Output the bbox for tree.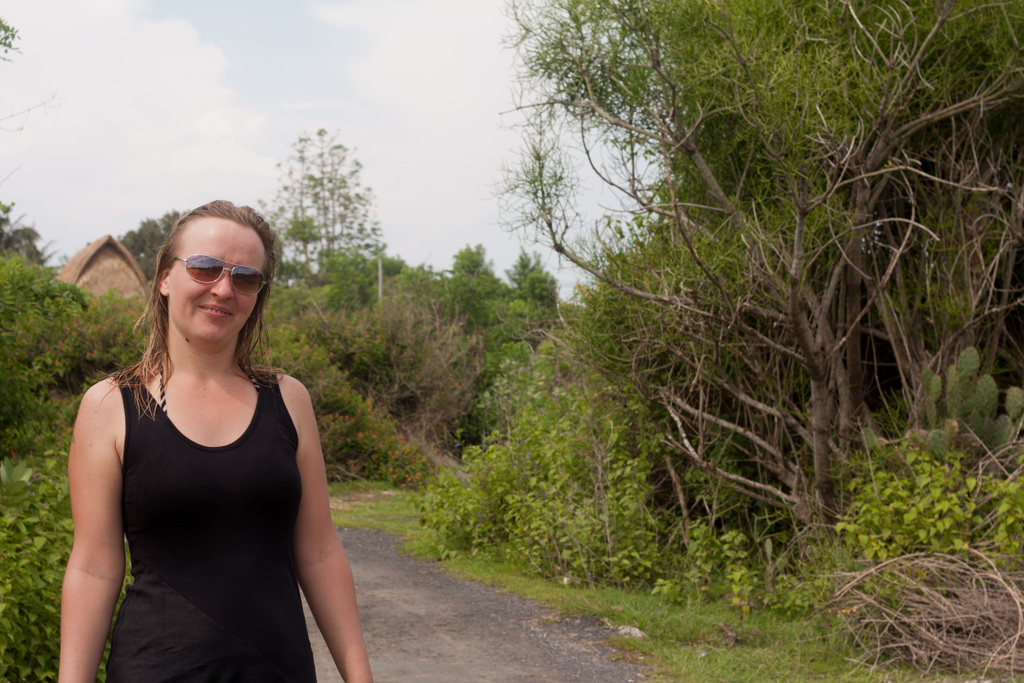
box(115, 206, 189, 287).
